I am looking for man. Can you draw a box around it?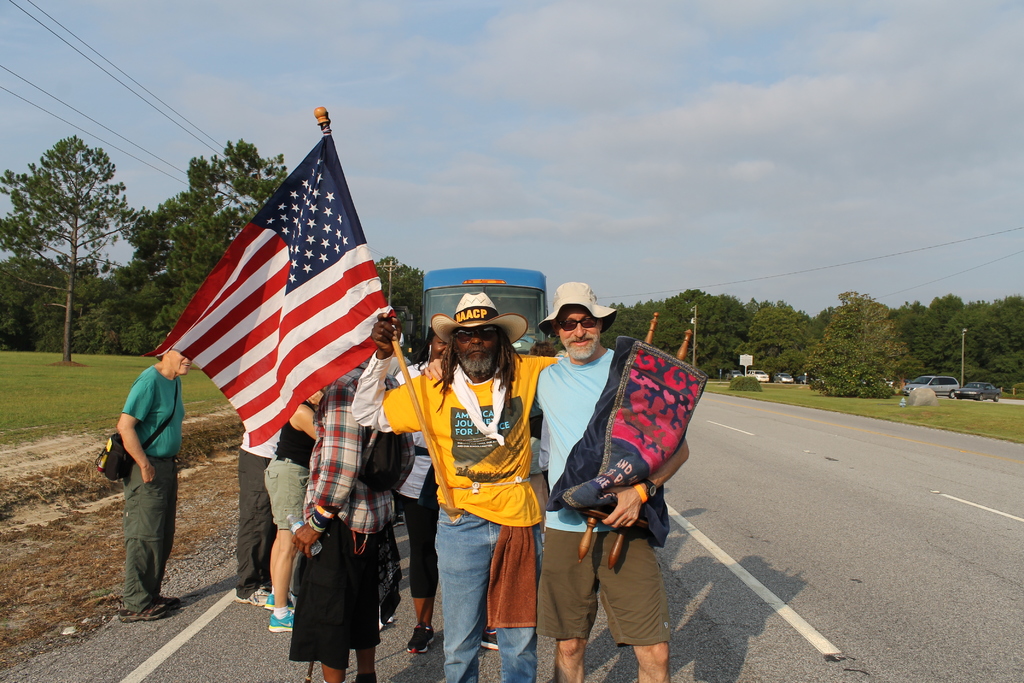
Sure, the bounding box is 536, 265, 697, 682.
